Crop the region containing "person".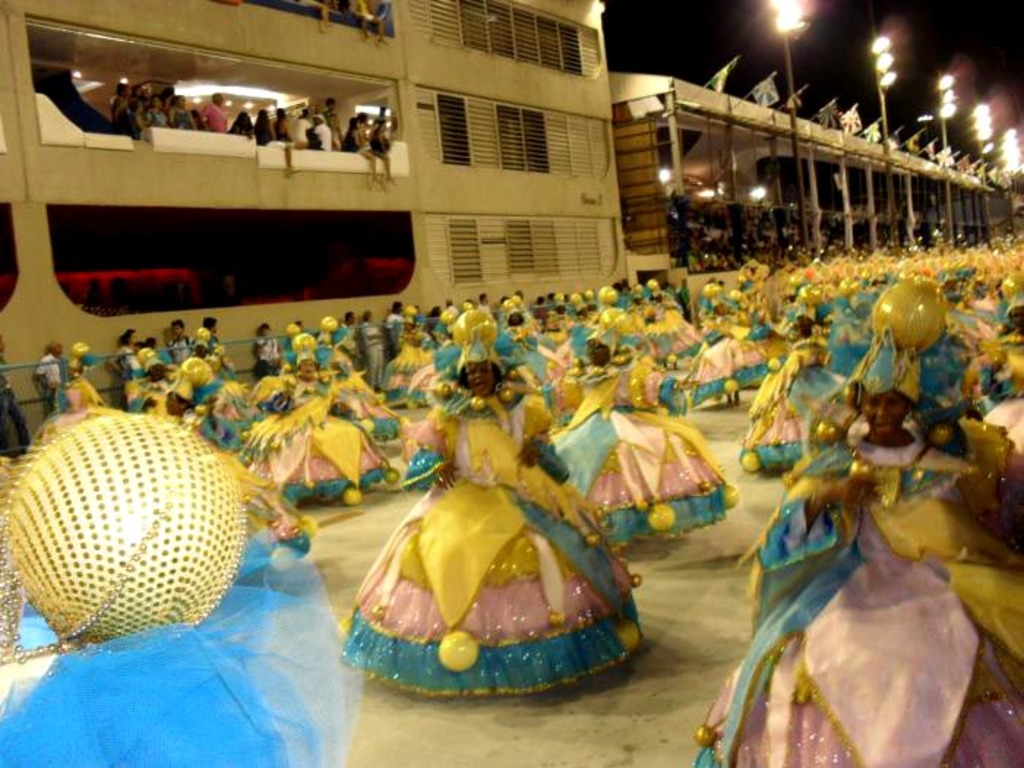
Crop region: 727 298 976 752.
